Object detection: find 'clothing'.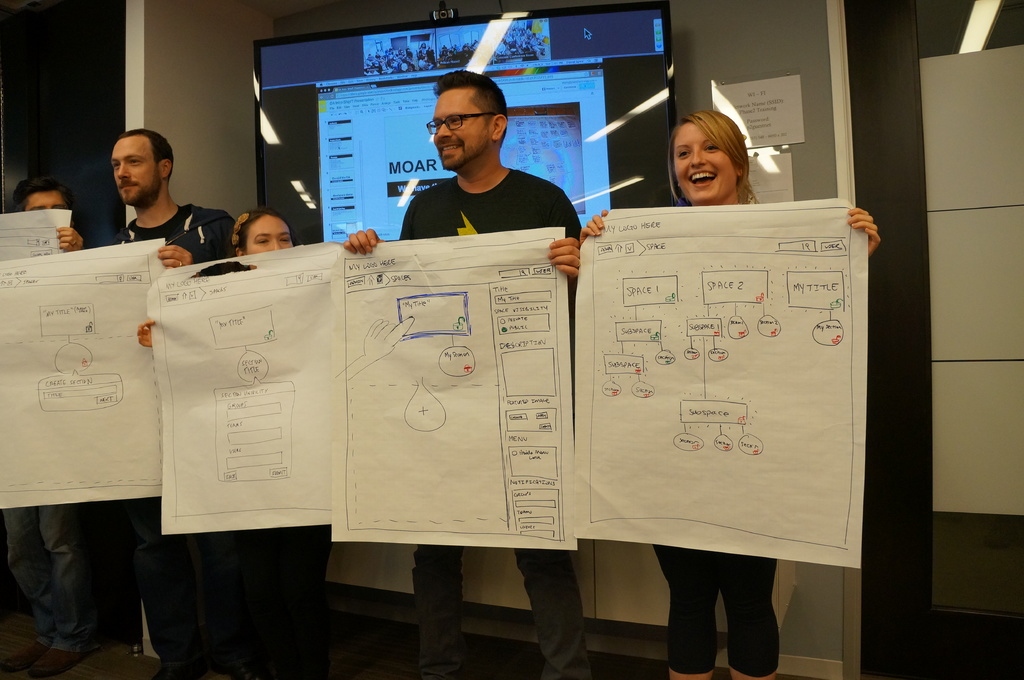
Rect(659, 537, 778, 677).
